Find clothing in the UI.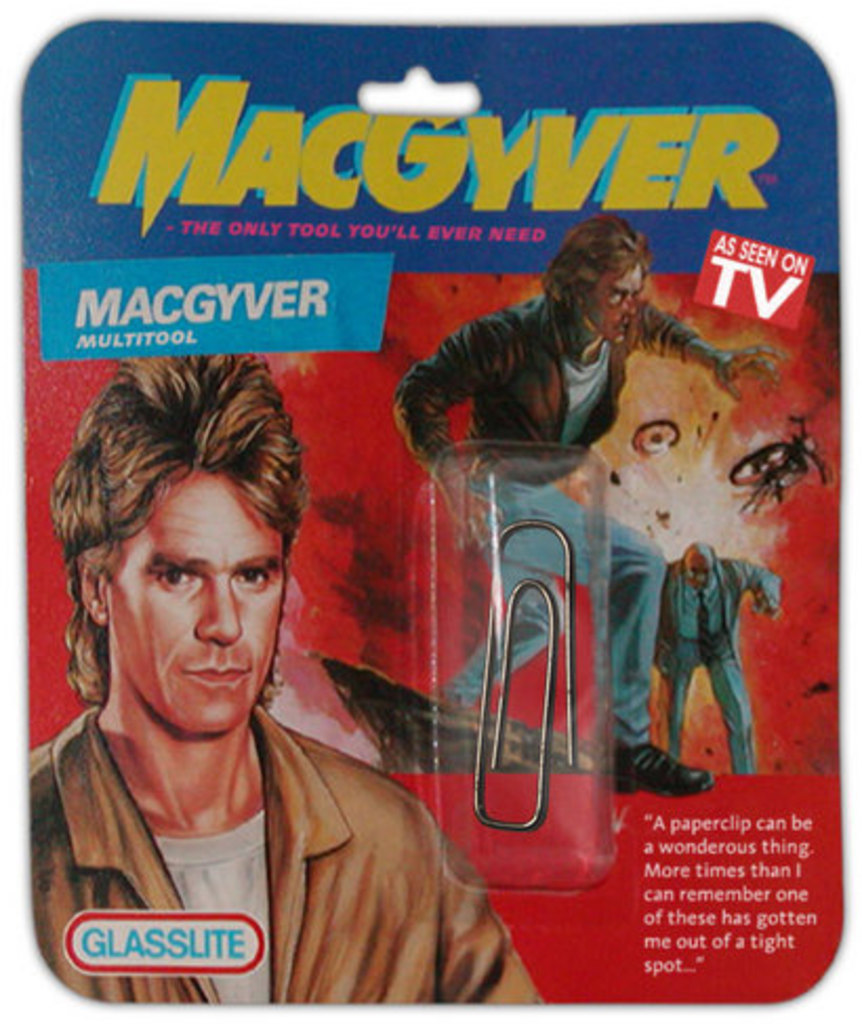
UI element at (x1=385, y1=294, x2=658, y2=749).
